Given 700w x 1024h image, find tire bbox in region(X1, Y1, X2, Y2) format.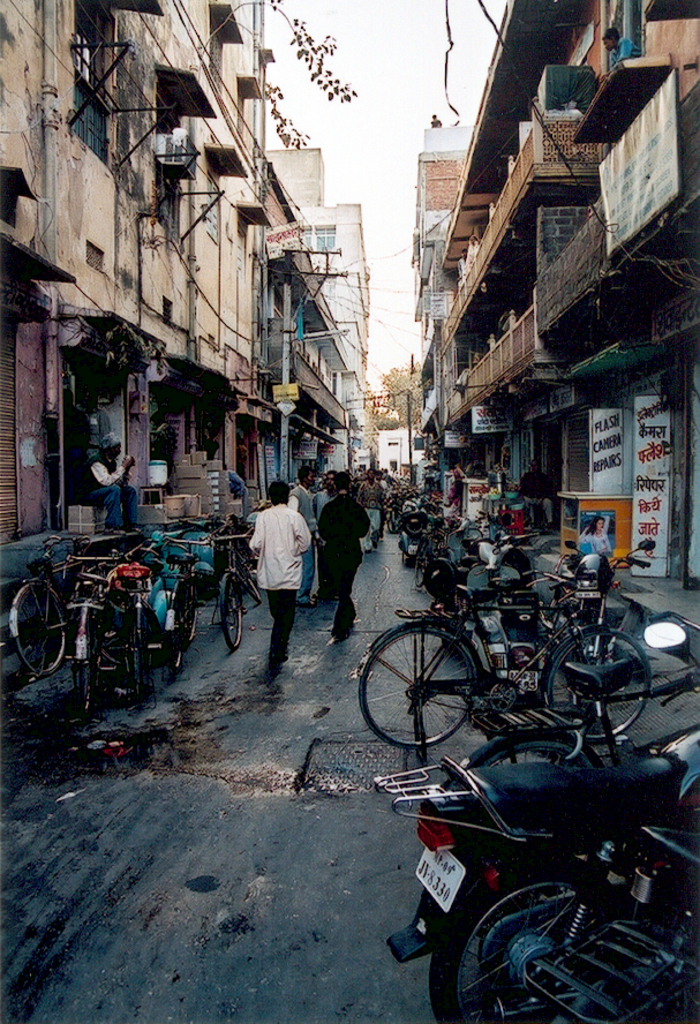
region(68, 618, 96, 722).
